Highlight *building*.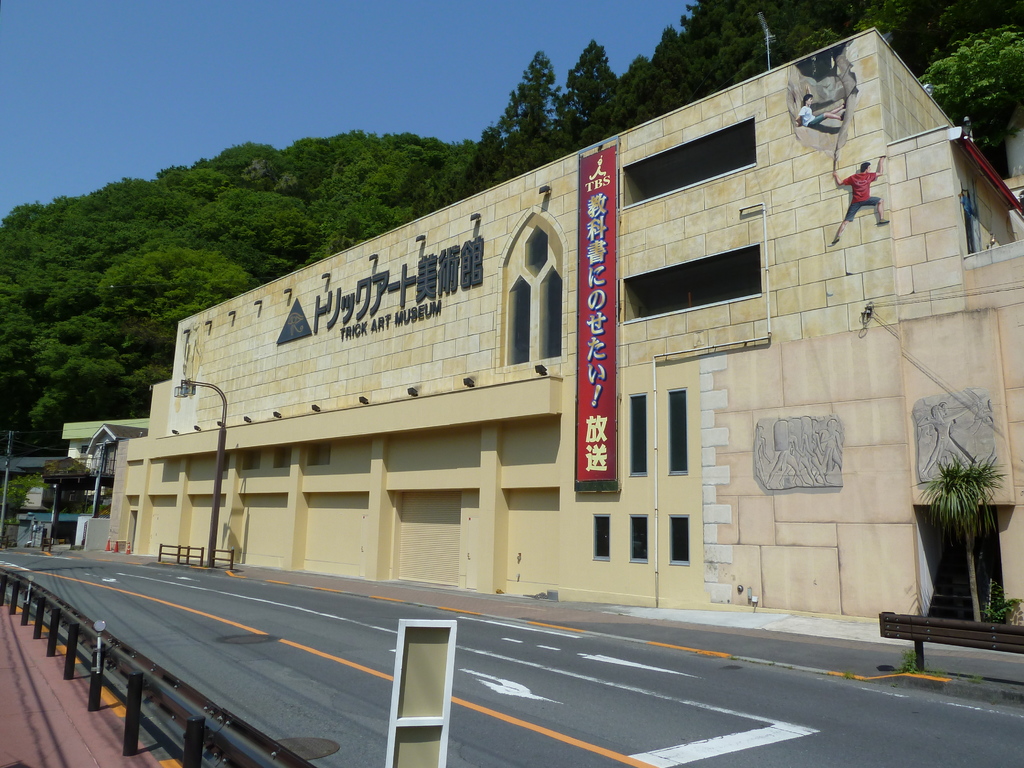
Highlighted region: [x1=116, y1=28, x2=1023, y2=639].
